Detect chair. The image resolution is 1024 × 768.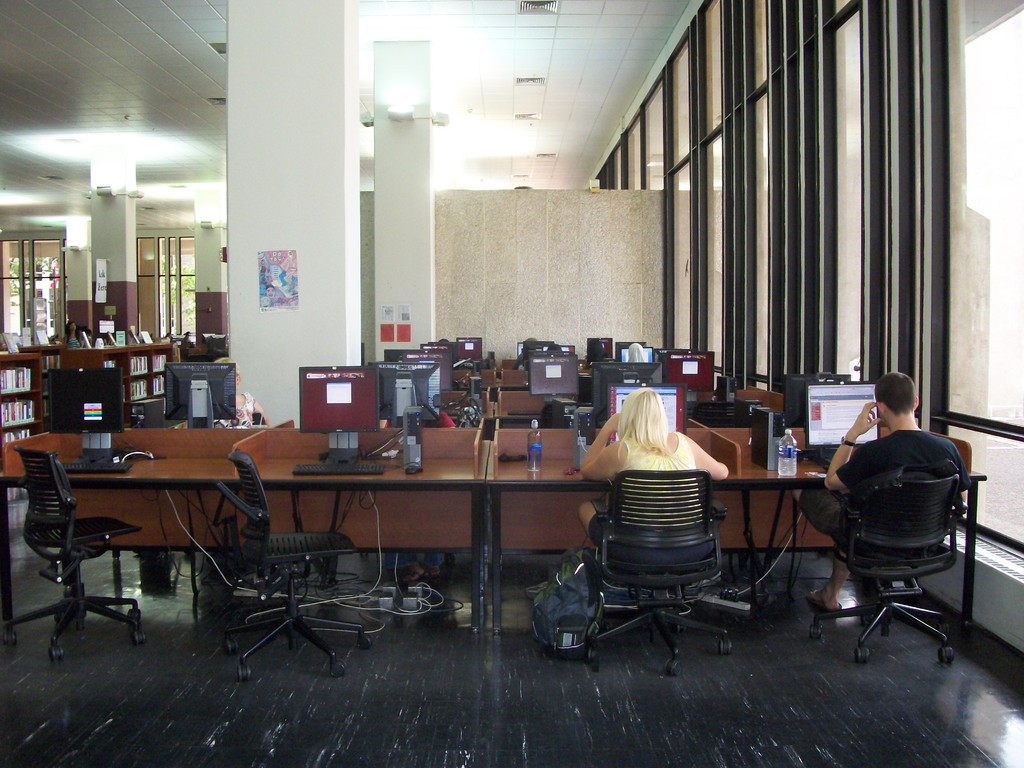
[x1=826, y1=472, x2=979, y2=665].
